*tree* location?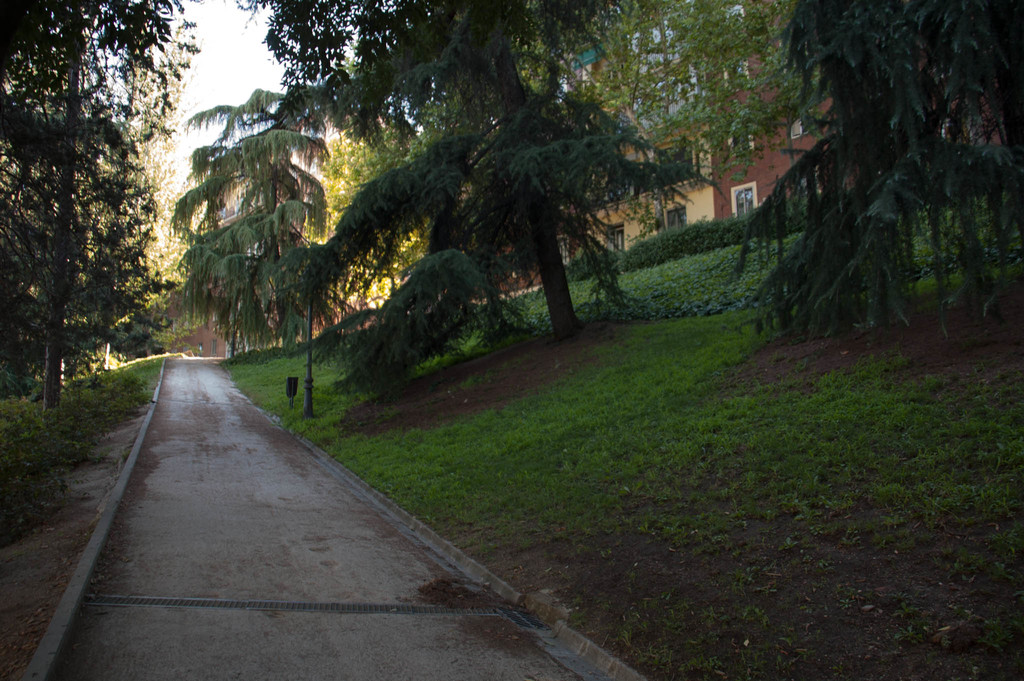
box=[753, 8, 1000, 351]
